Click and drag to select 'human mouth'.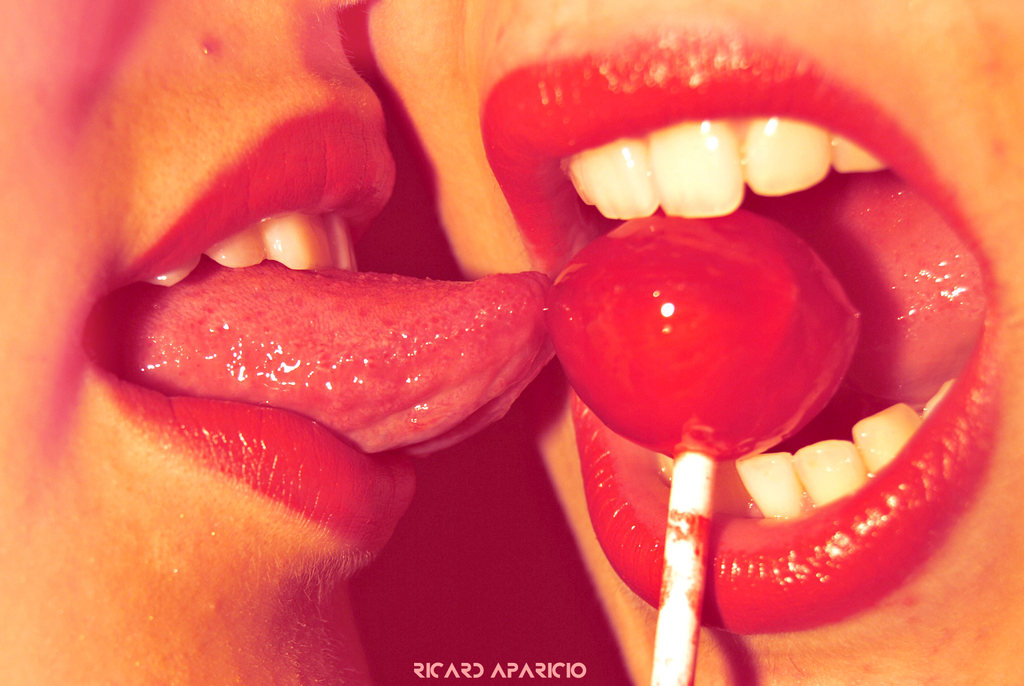
Selection: (479,24,1004,640).
